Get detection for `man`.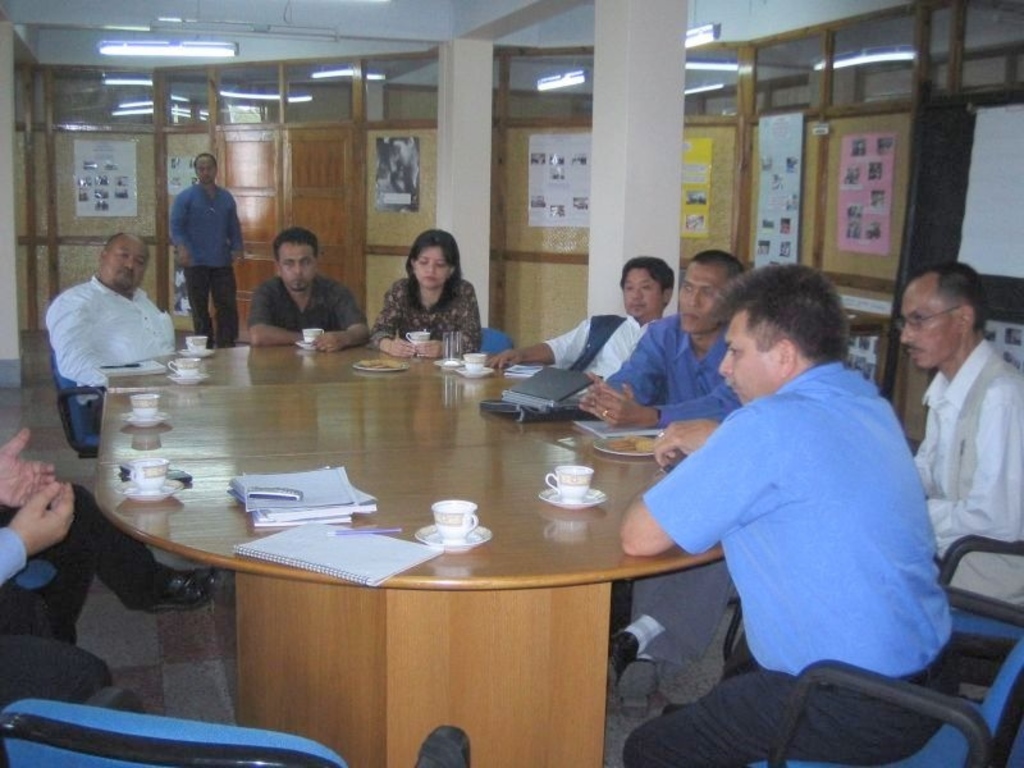
Detection: crop(717, 253, 1023, 677).
